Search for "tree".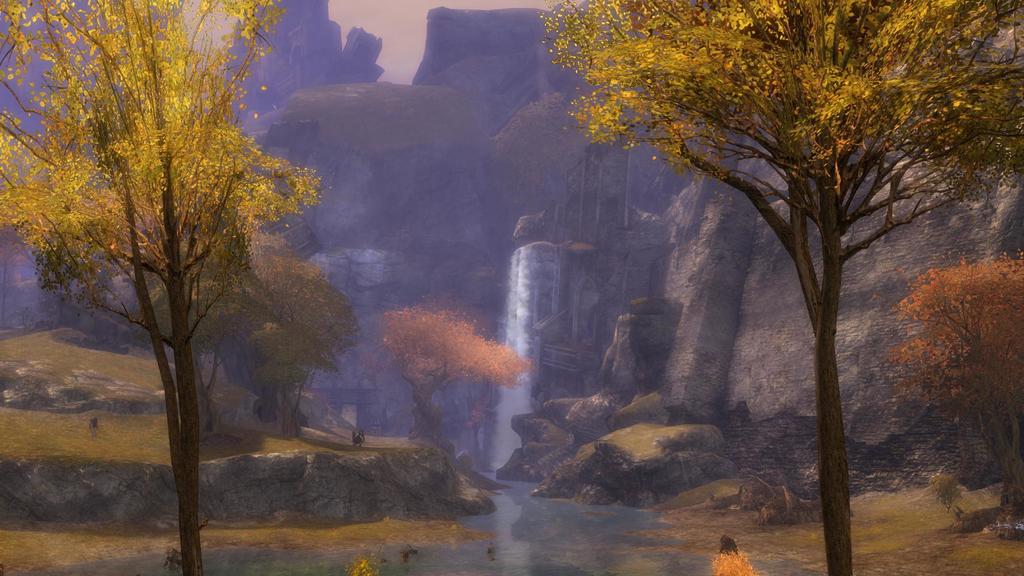
Found at x1=888, y1=243, x2=1023, y2=513.
